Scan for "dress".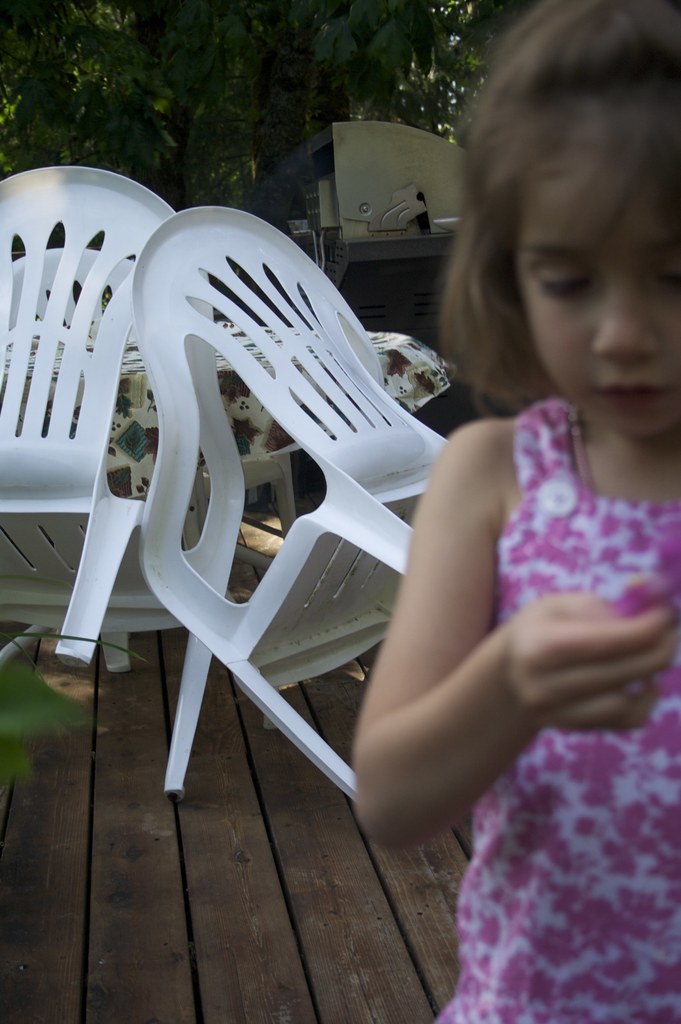
Scan result: {"x1": 431, "y1": 399, "x2": 680, "y2": 1023}.
